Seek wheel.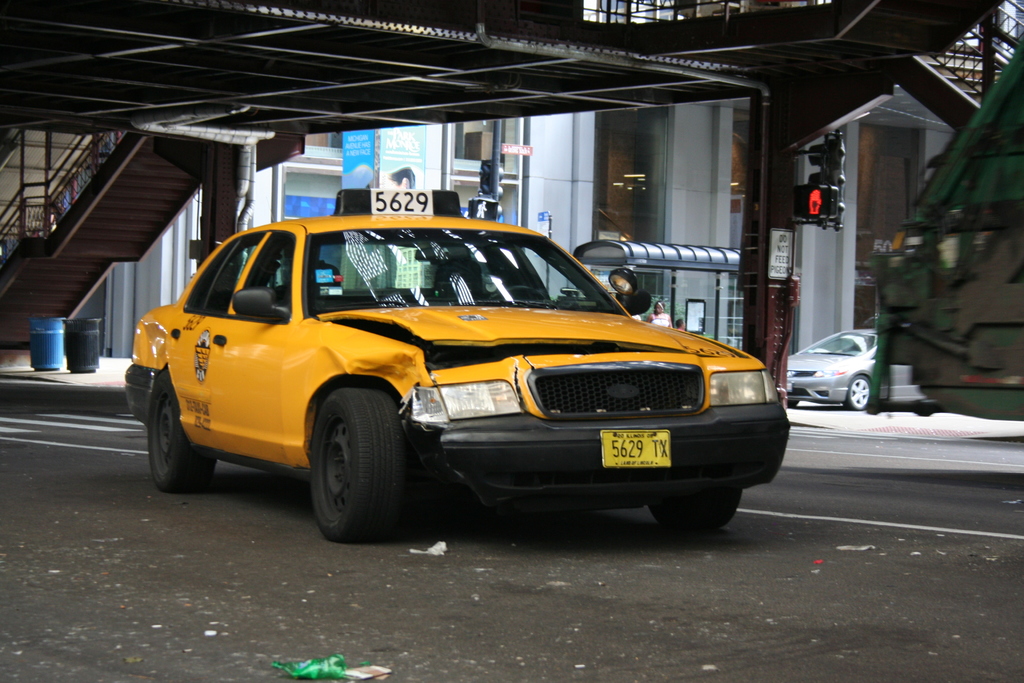
rect(146, 368, 213, 492).
